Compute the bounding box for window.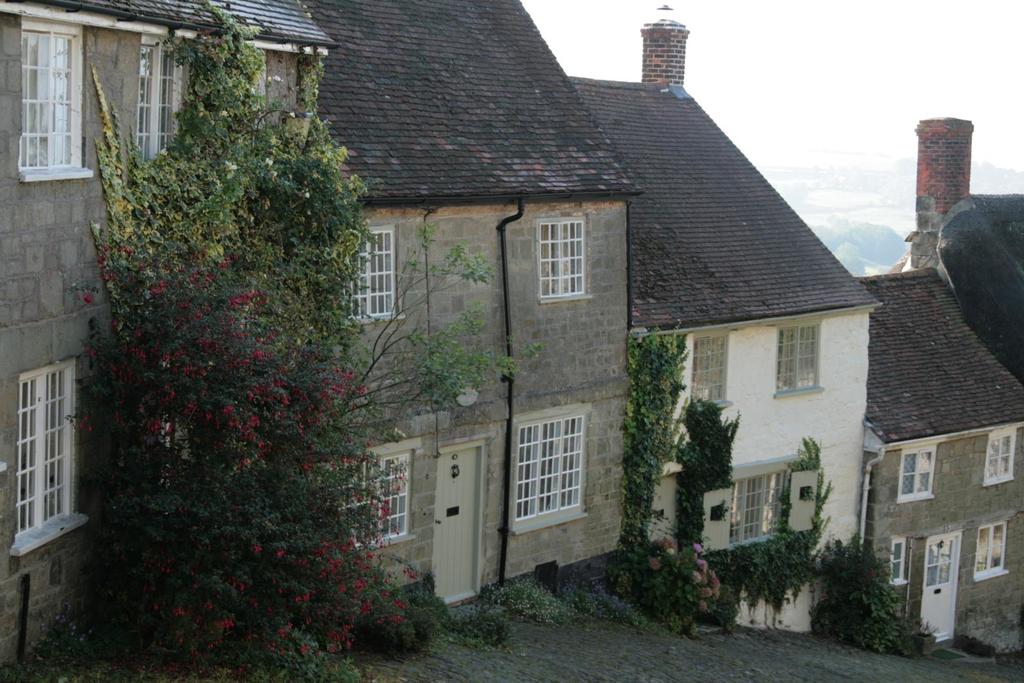
{"left": 317, "top": 449, "right": 416, "bottom": 554}.
